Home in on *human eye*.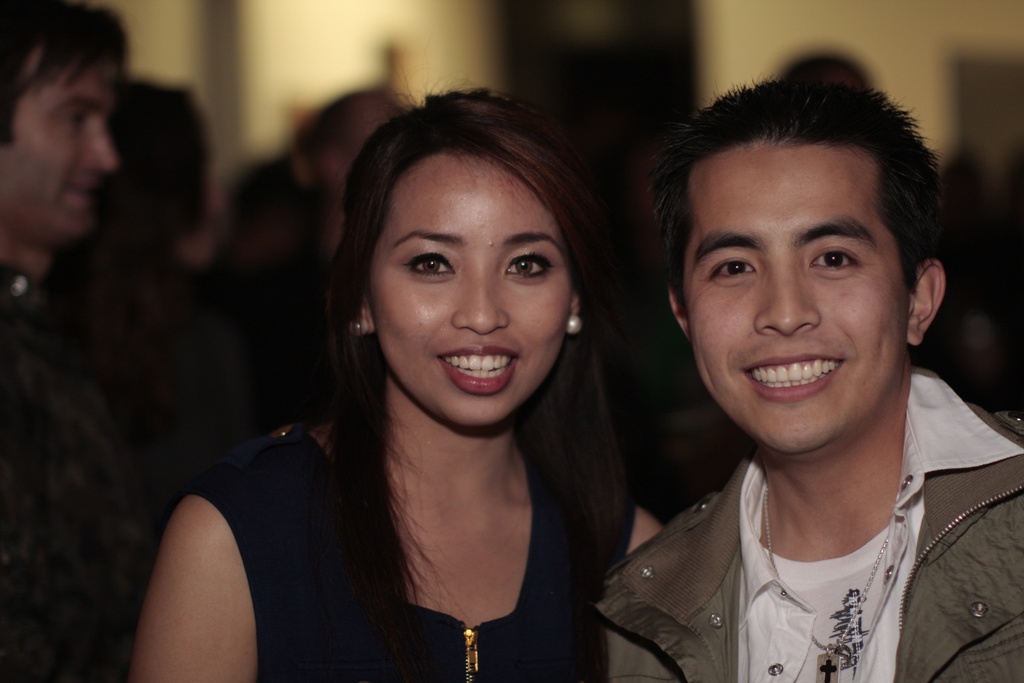
Homed in at 811:242:870:280.
